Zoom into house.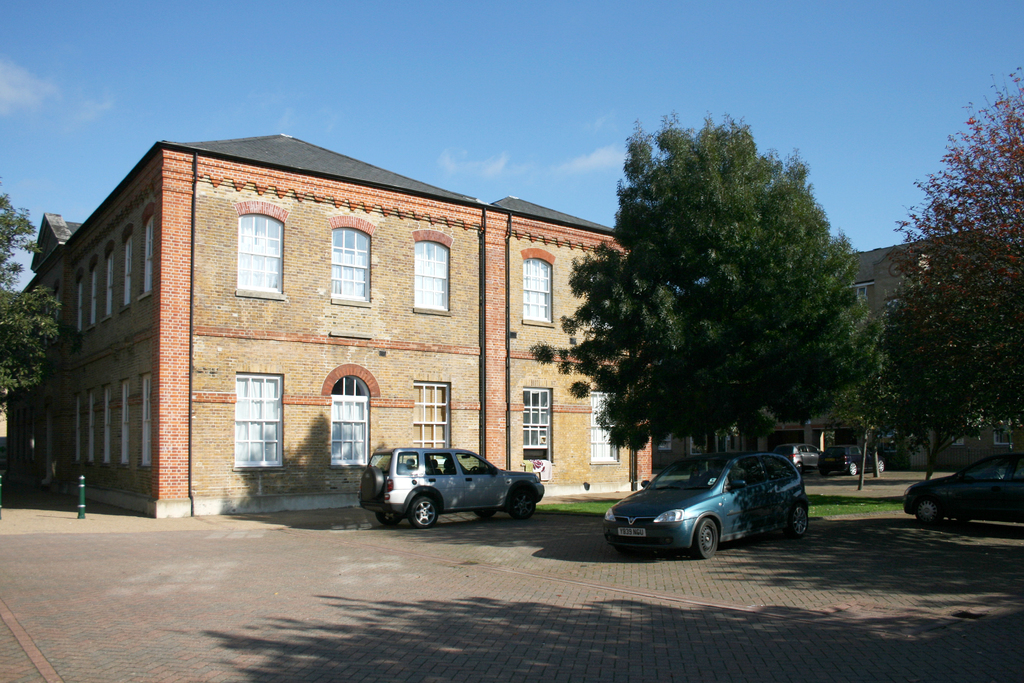
Zoom target: bbox(650, 229, 1023, 477).
